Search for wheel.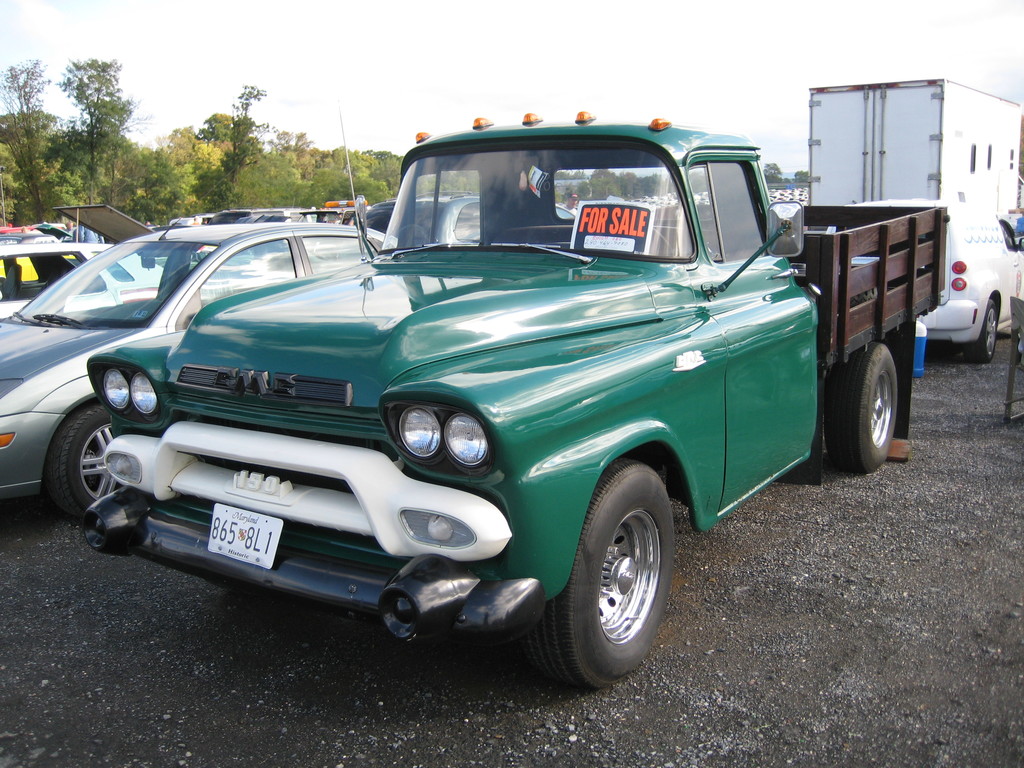
Found at BBox(39, 396, 112, 521).
